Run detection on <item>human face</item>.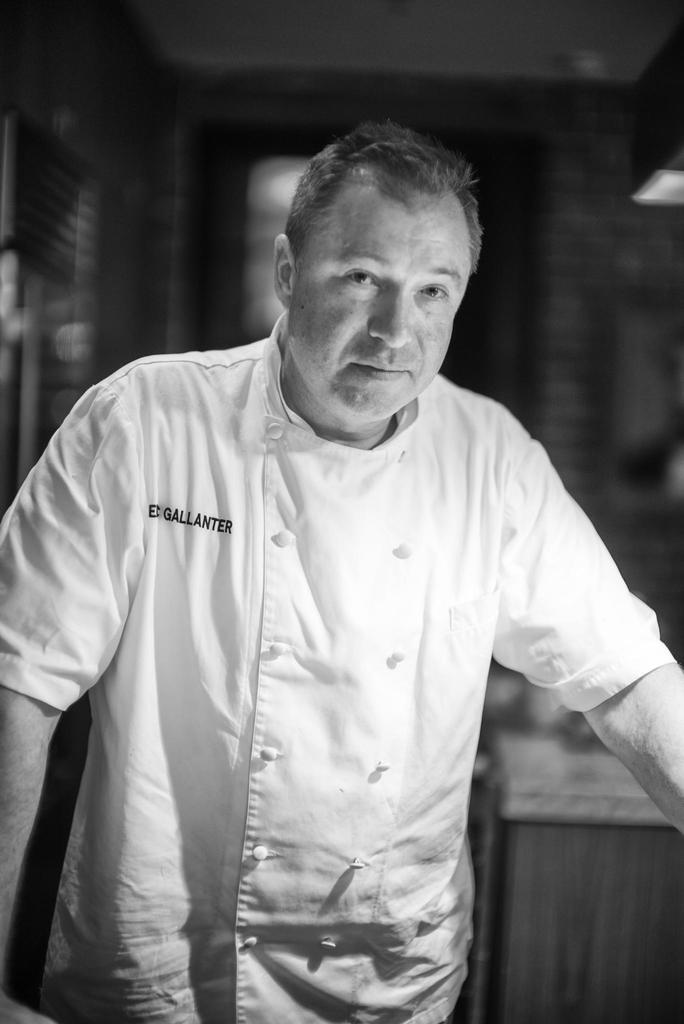
Result: bbox=[284, 188, 475, 422].
